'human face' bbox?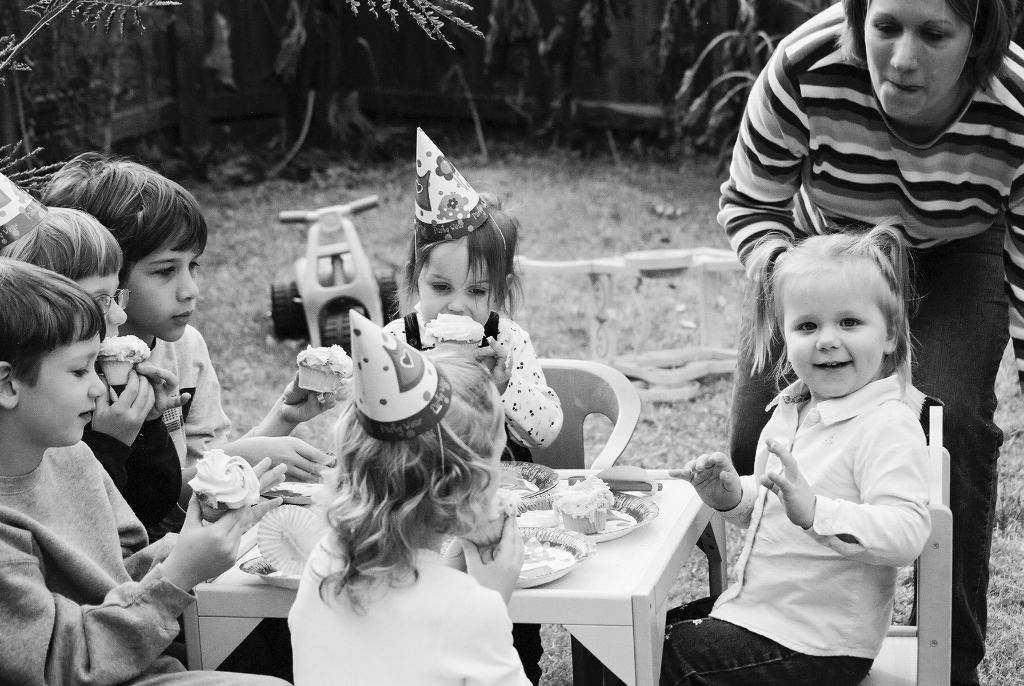
bbox(781, 259, 889, 395)
